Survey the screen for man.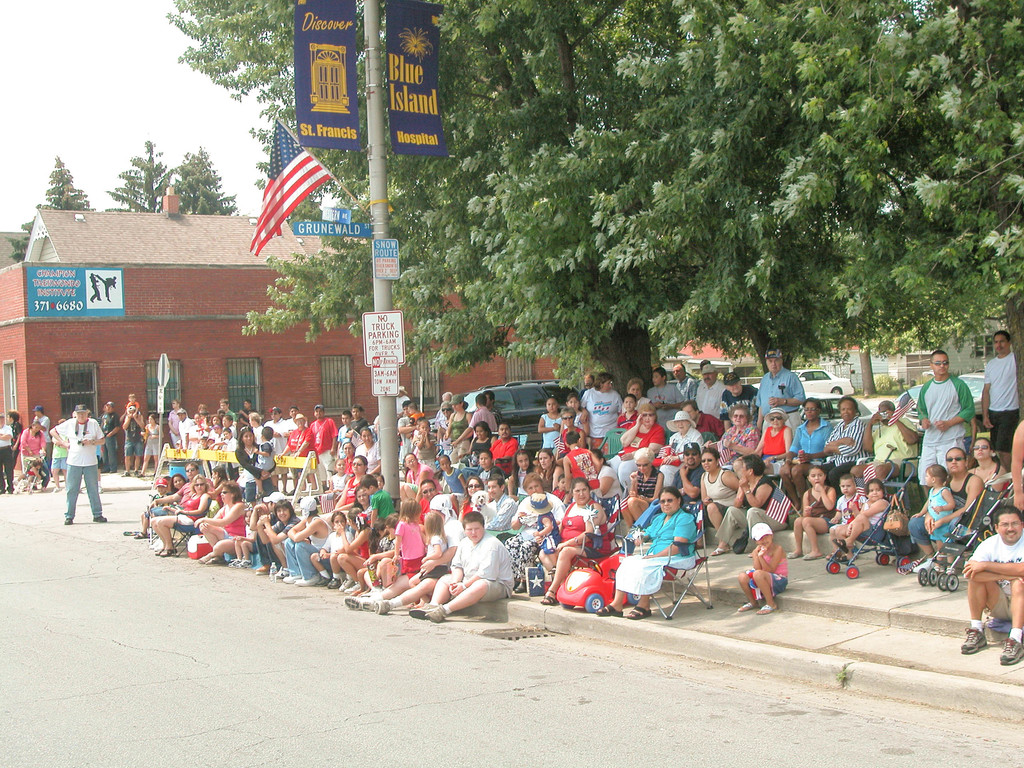
Survey found: box(420, 478, 438, 504).
